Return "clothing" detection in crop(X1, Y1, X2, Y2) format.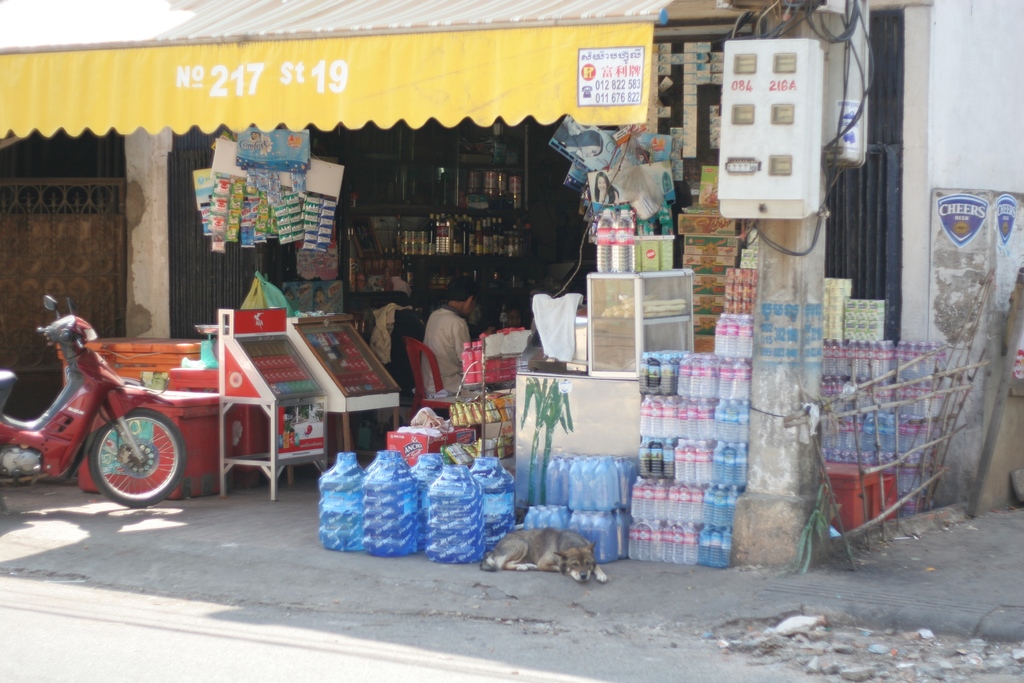
crop(407, 295, 474, 418).
